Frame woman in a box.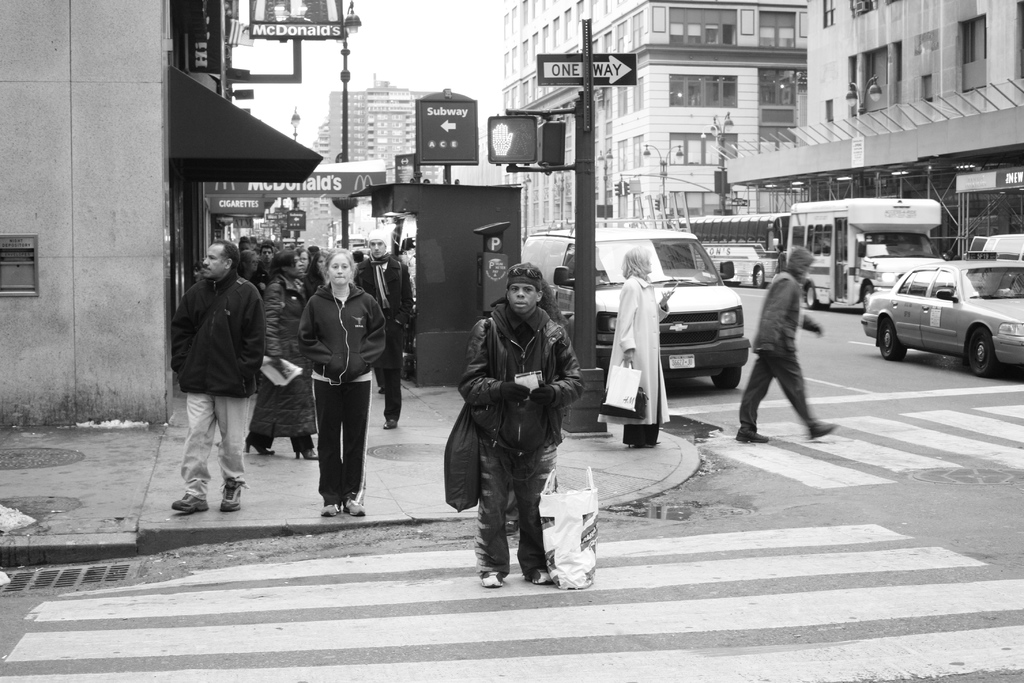
<bbox>598, 247, 674, 452</bbox>.
